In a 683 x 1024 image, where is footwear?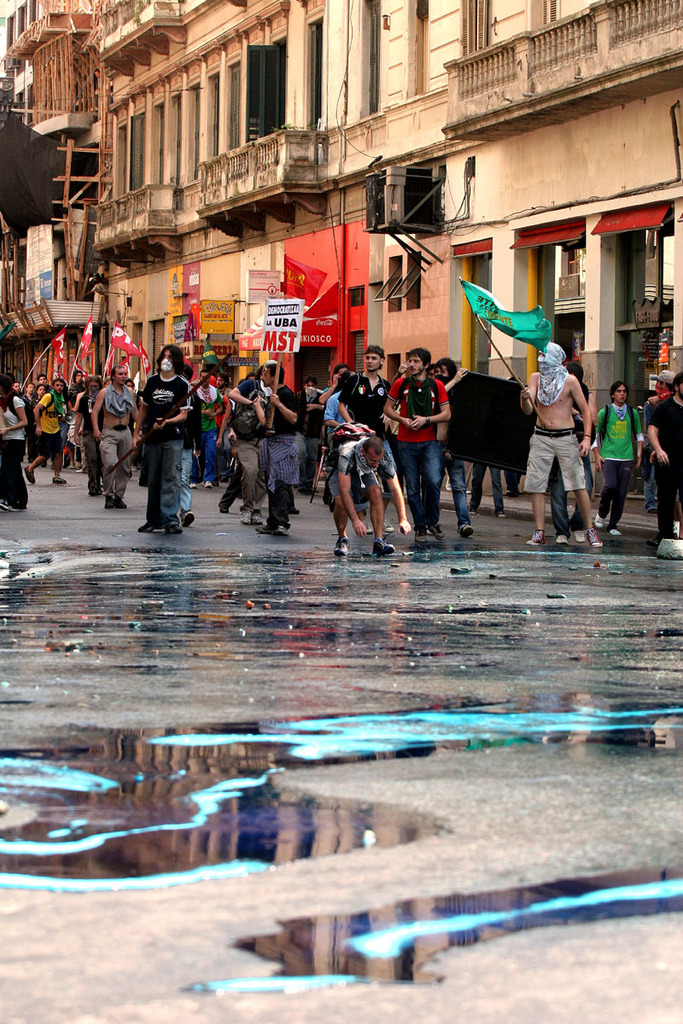
bbox=[458, 523, 476, 539].
